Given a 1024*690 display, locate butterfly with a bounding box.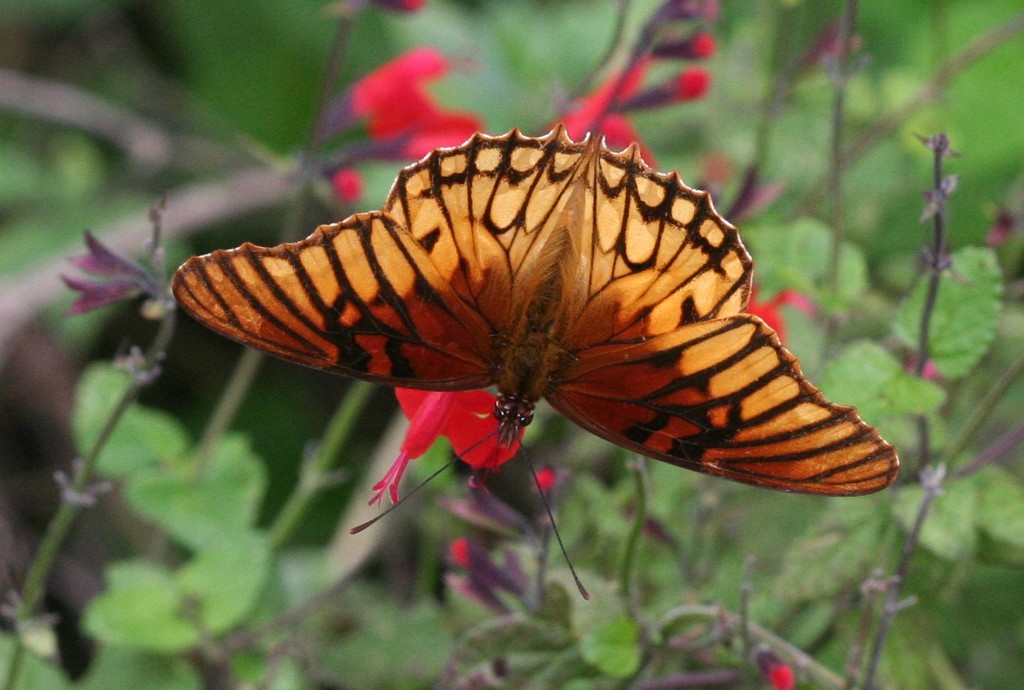
Located: Rect(164, 111, 882, 568).
